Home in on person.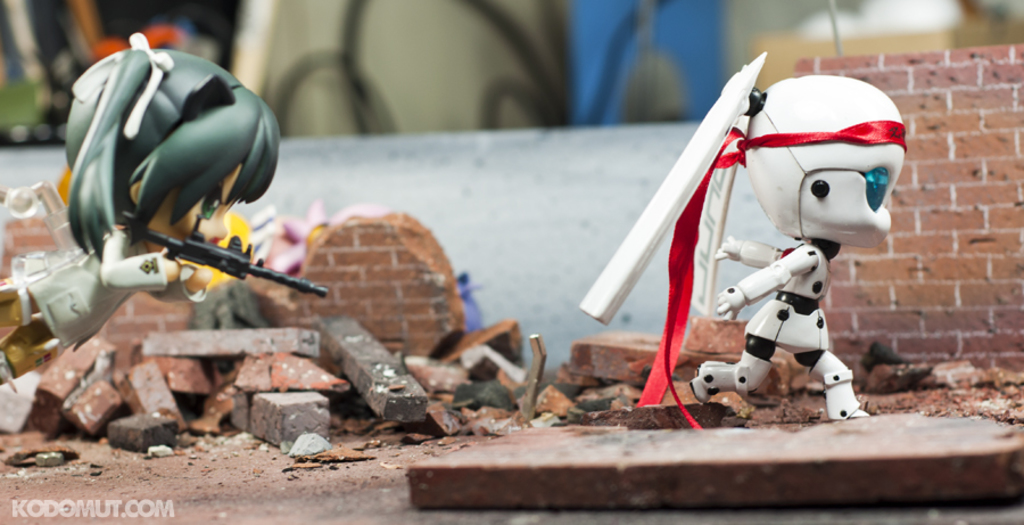
Homed in at BBox(0, 31, 284, 395).
